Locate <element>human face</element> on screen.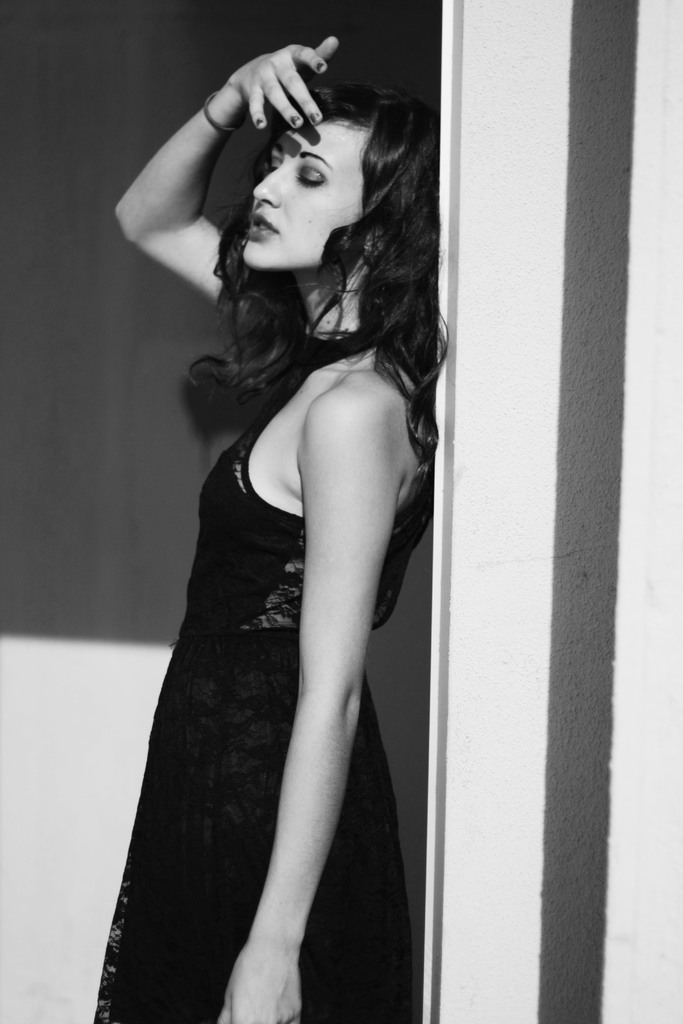
On screen at {"x1": 241, "y1": 116, "x2": 361, "y2": 268}.
